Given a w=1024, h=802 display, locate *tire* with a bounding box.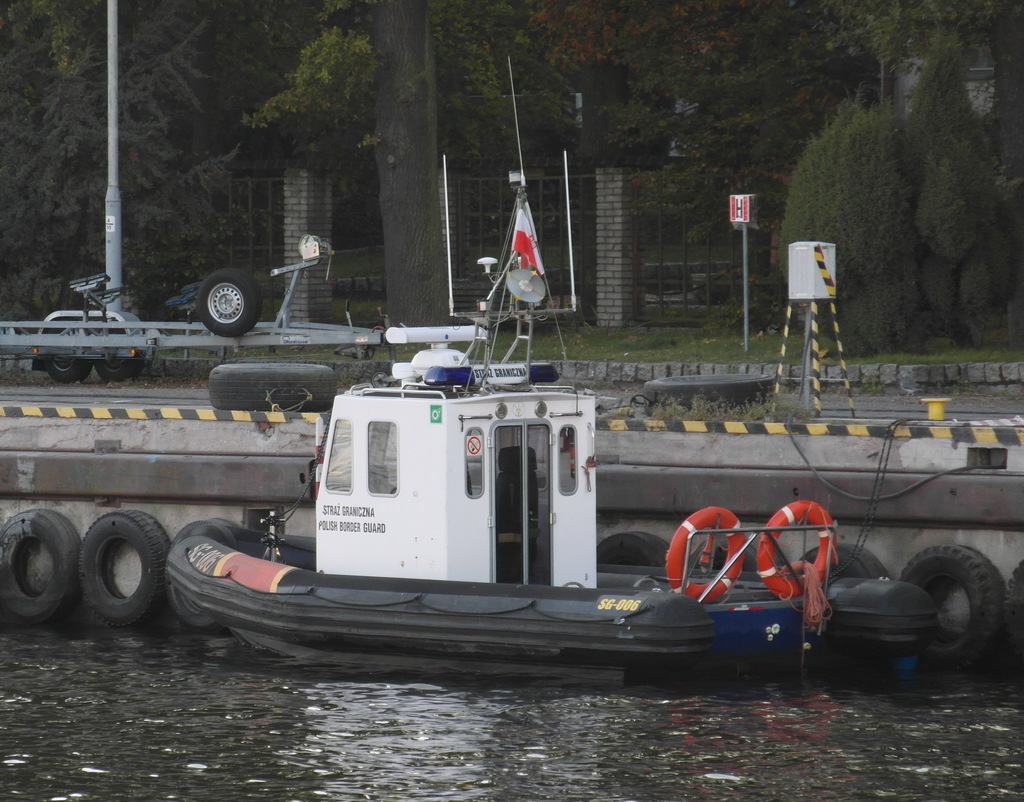
Located: <box>602,528,673,566</box>.
